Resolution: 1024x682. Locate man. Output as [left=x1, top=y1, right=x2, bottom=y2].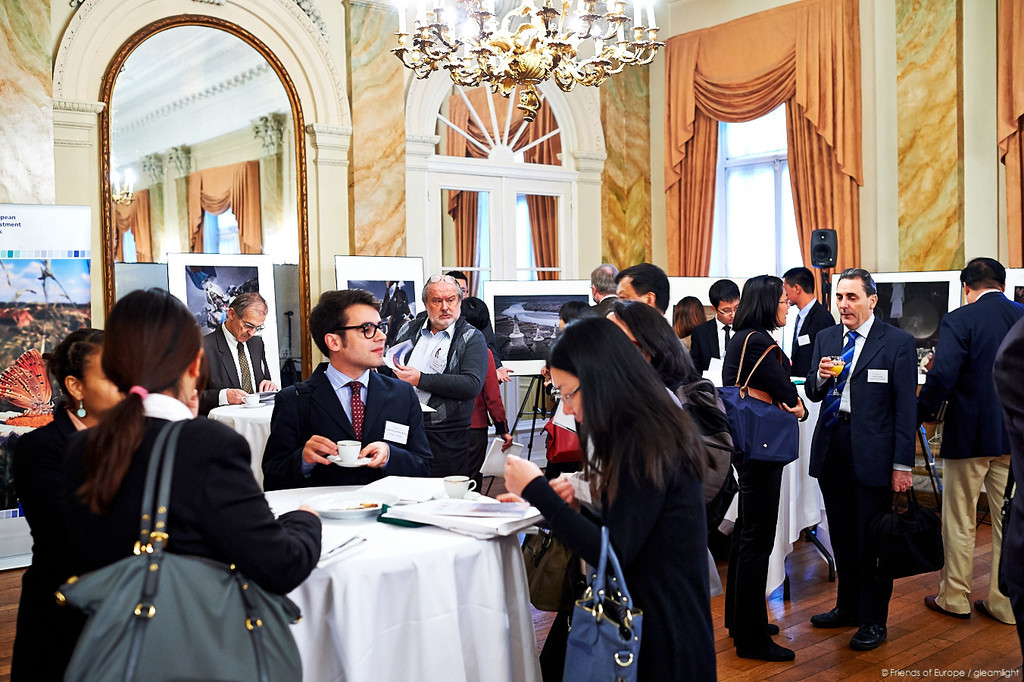
[left=586, top=260, right=622, bottom=317].
